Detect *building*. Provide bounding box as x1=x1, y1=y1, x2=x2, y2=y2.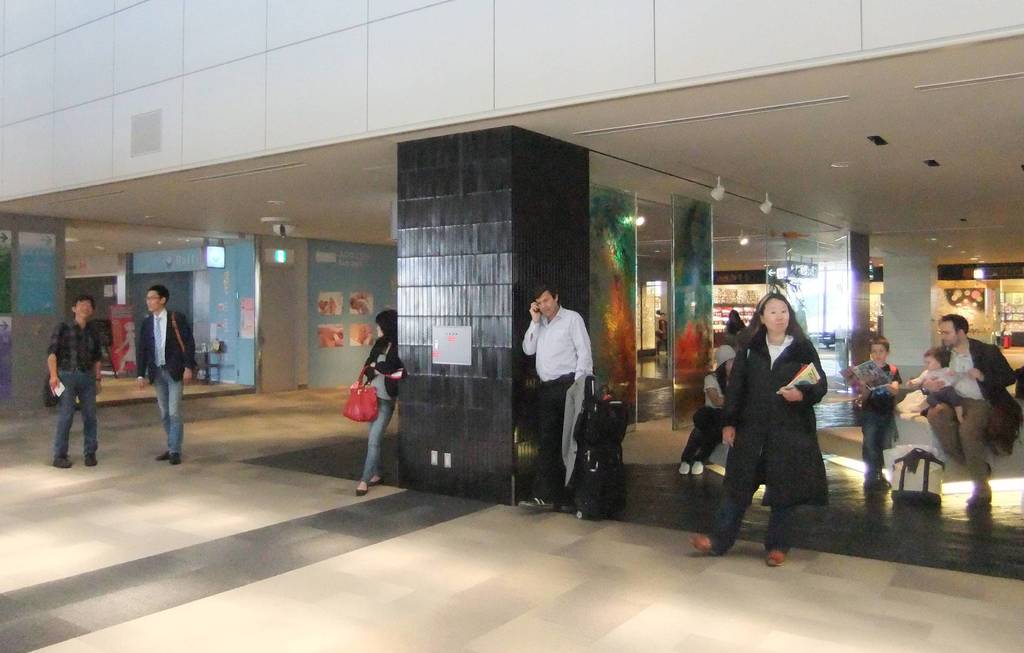
x1=0, y1=0, x2=1023, y2=652.
